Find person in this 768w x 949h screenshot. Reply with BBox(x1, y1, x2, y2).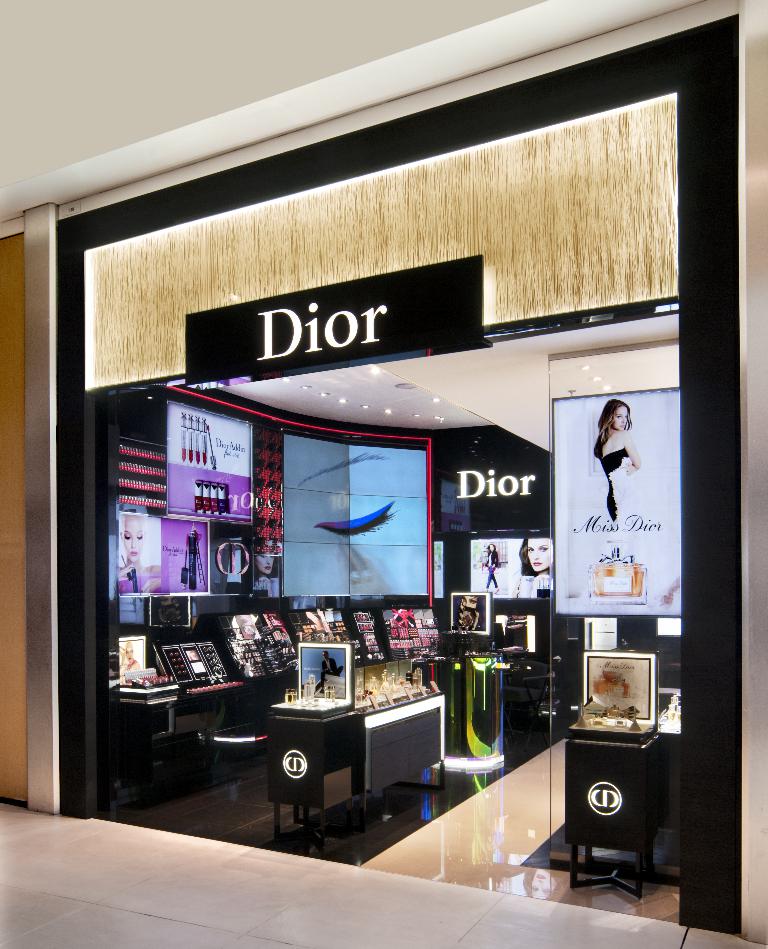
BBox(590, 390, 643, 527).
